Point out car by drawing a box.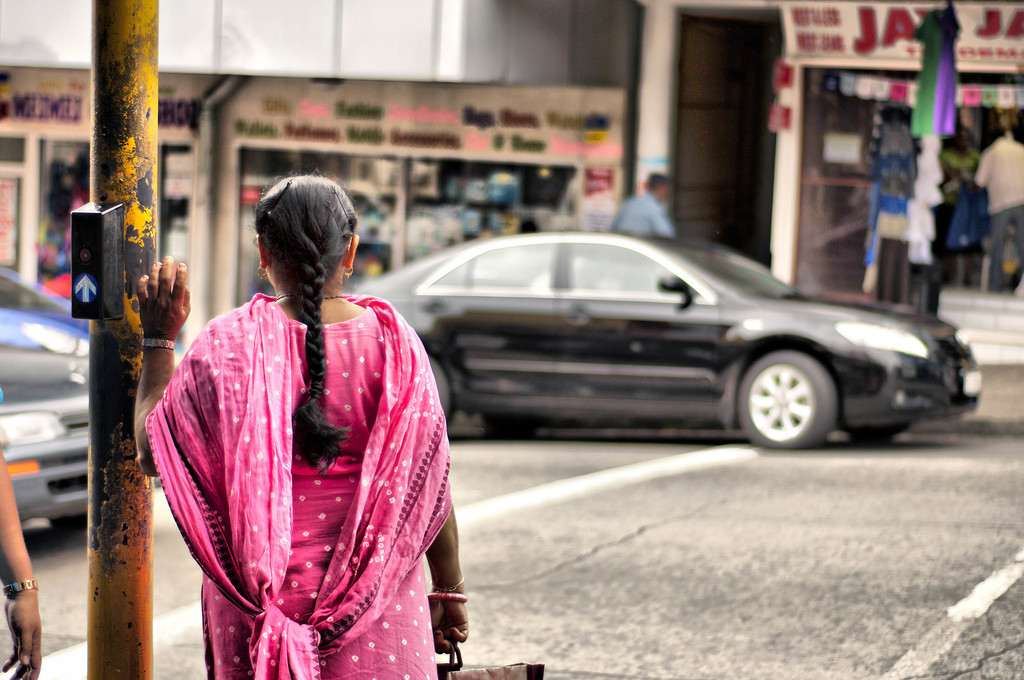
locate(0, 335, 90, 534).
